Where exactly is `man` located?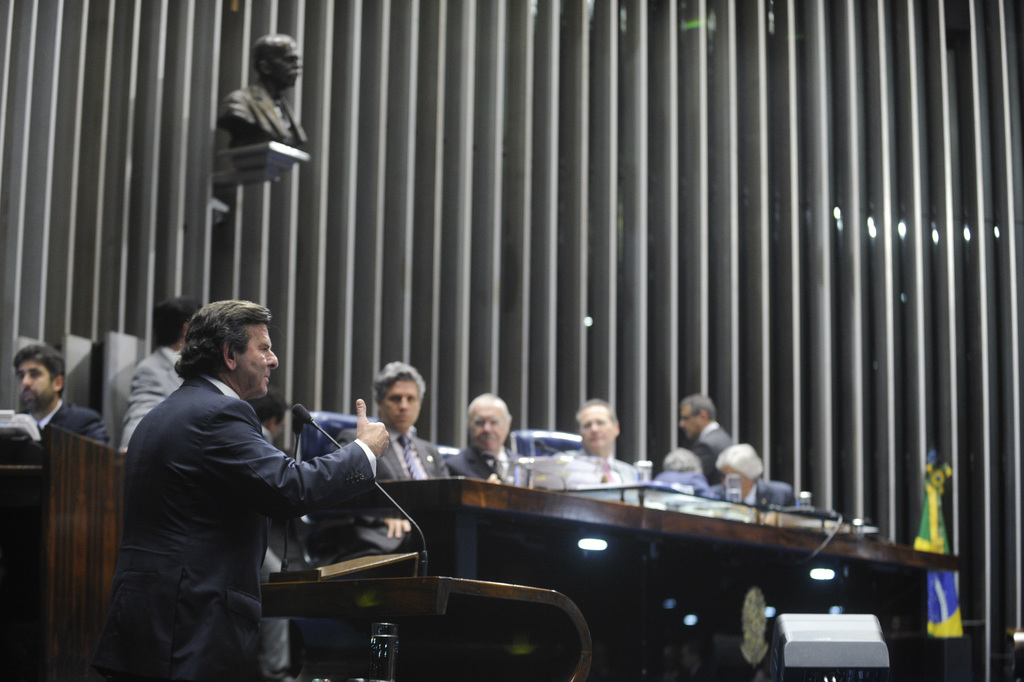
Its bounding box is [448,392,534,478].
